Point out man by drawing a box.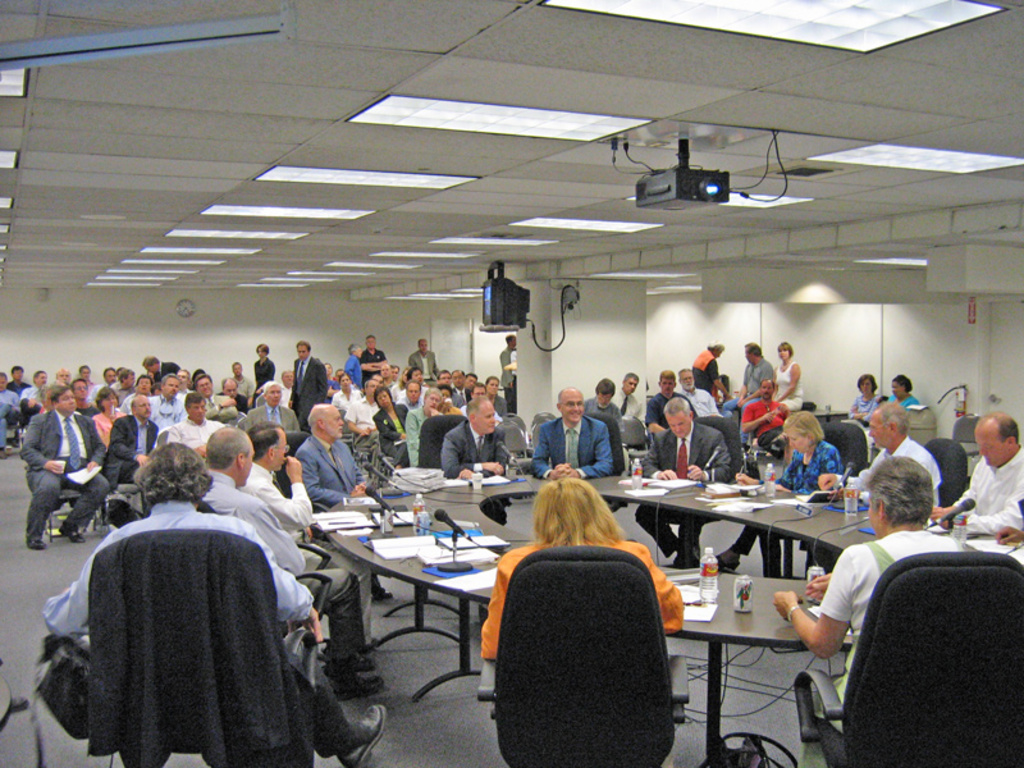
406,387,443,458.
